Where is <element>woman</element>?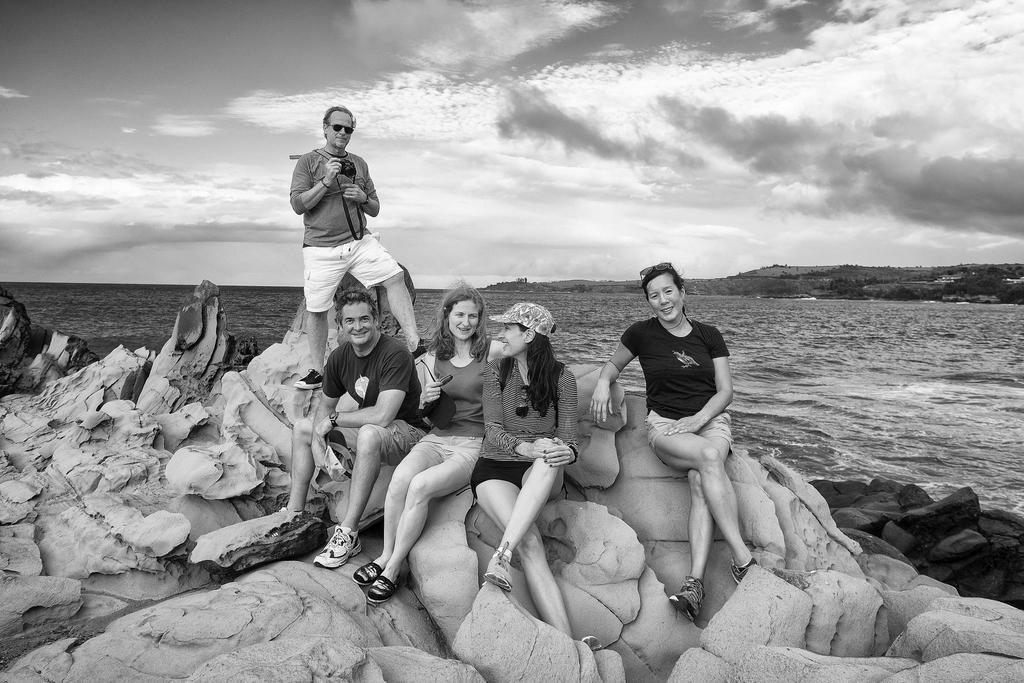
600/259/778/609.
